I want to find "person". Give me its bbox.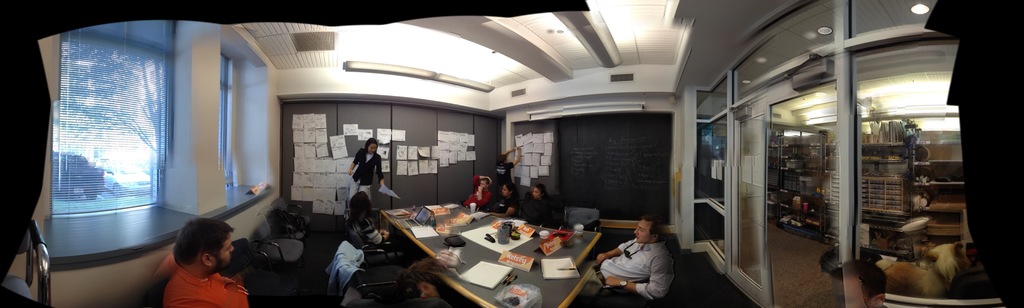
[593,211,682,305].
